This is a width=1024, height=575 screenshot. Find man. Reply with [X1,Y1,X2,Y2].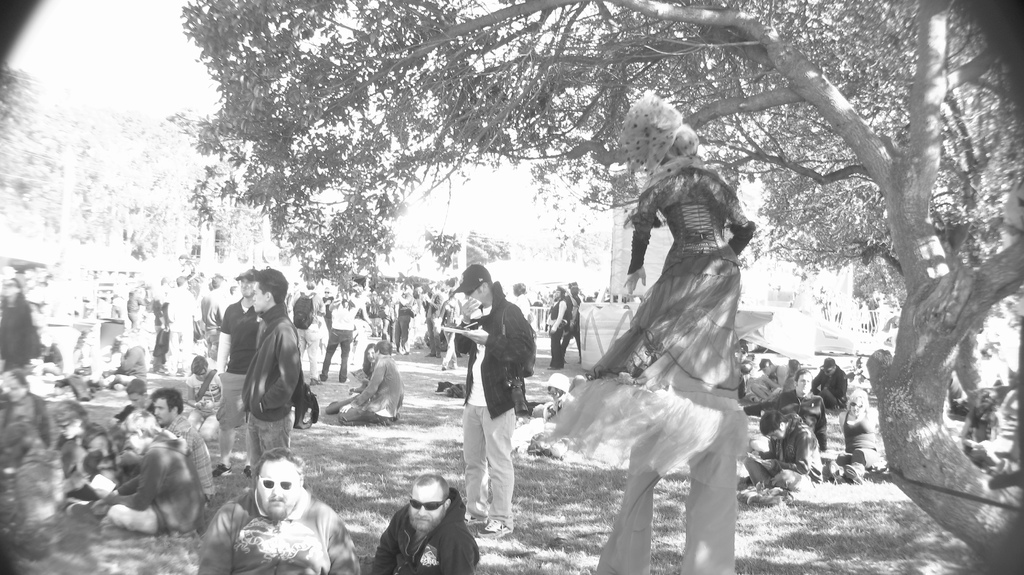
[148,387,216,500].
